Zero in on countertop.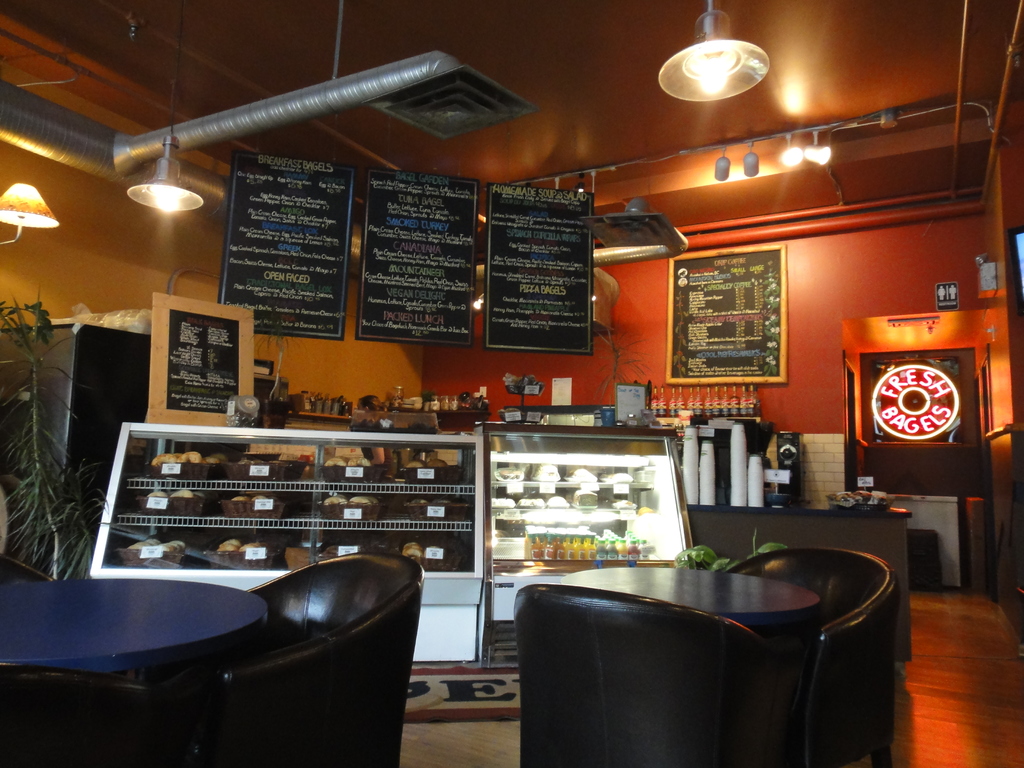
Zeroed in: Rect(690, 498, 913, 518).
